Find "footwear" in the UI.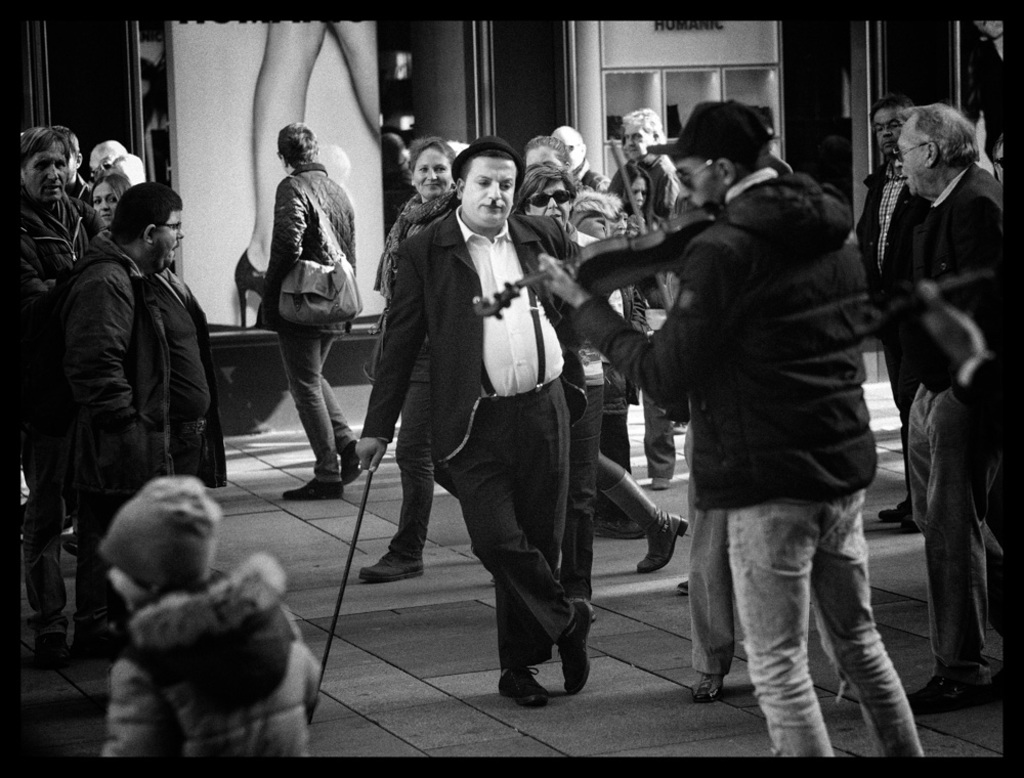
UI element at pyautogui.locateOnScreen(285, 476, 346, 507).
